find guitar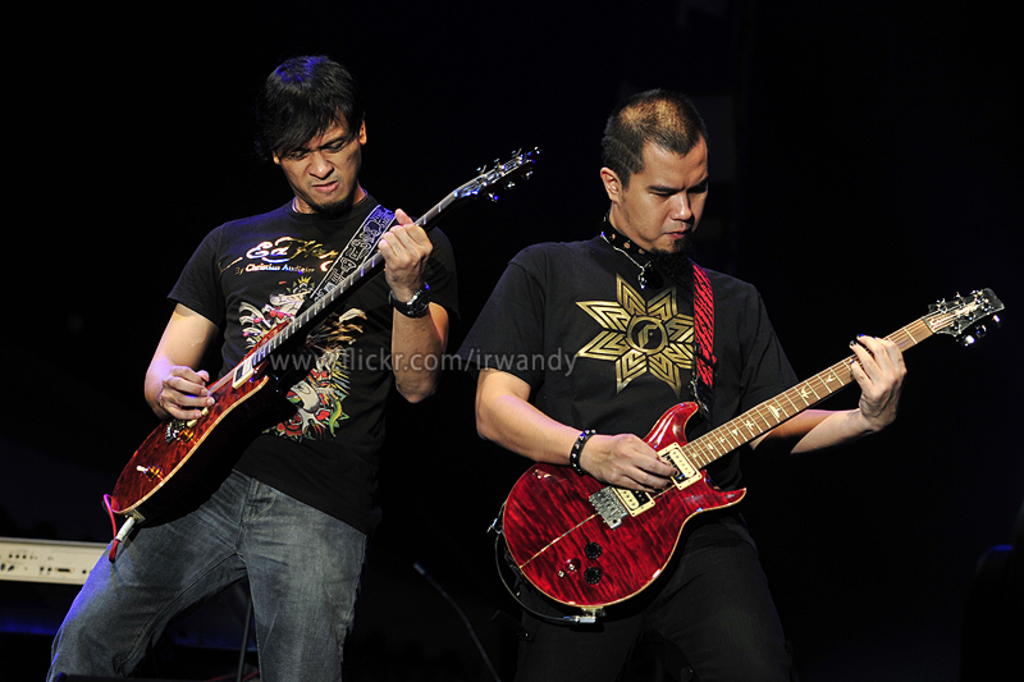
detection(131, 152, 500, 518)
